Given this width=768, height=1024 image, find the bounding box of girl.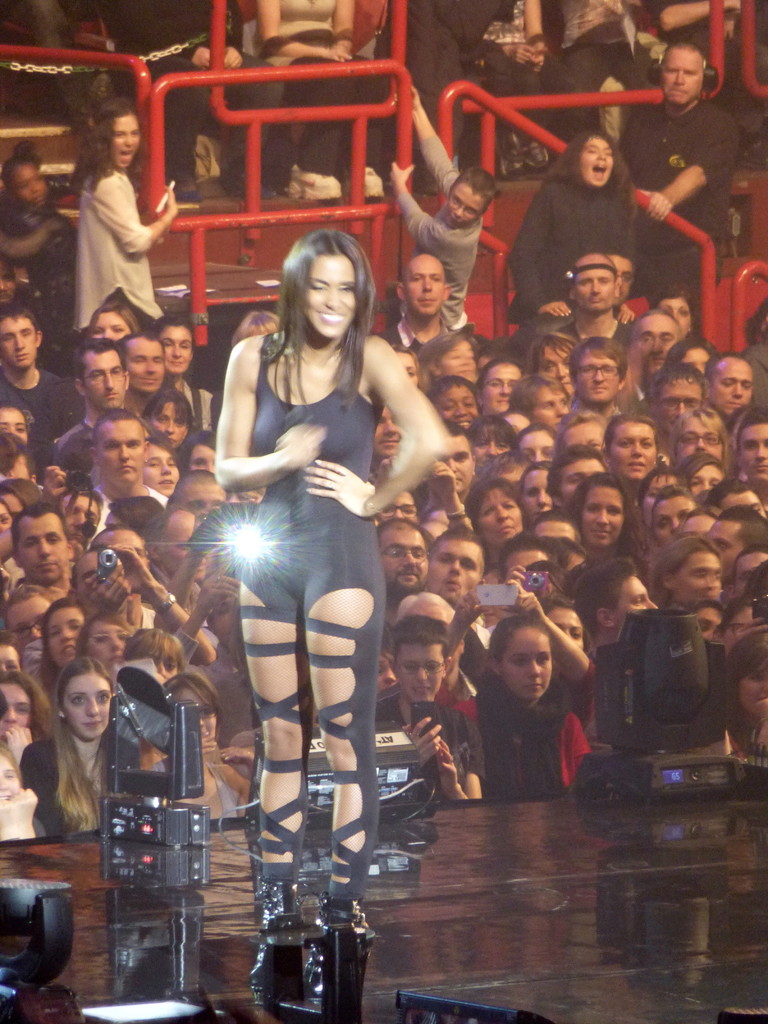
{"x1": 451, "y1": 615, "x2": 589, "y2": 797}.
